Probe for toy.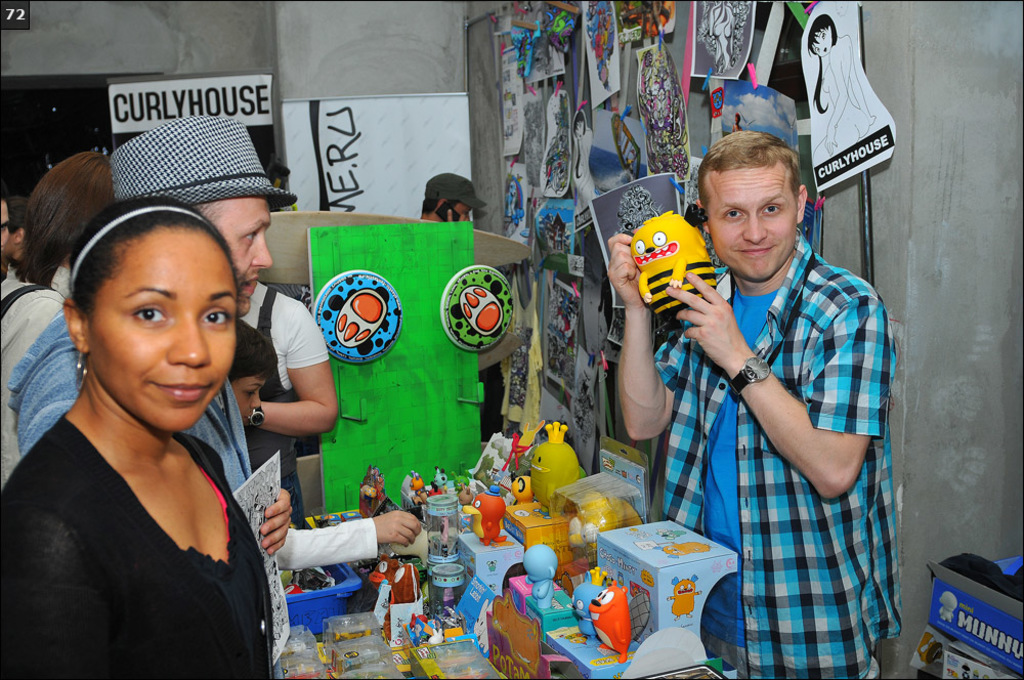
Probe result: 502/430/536/475.
